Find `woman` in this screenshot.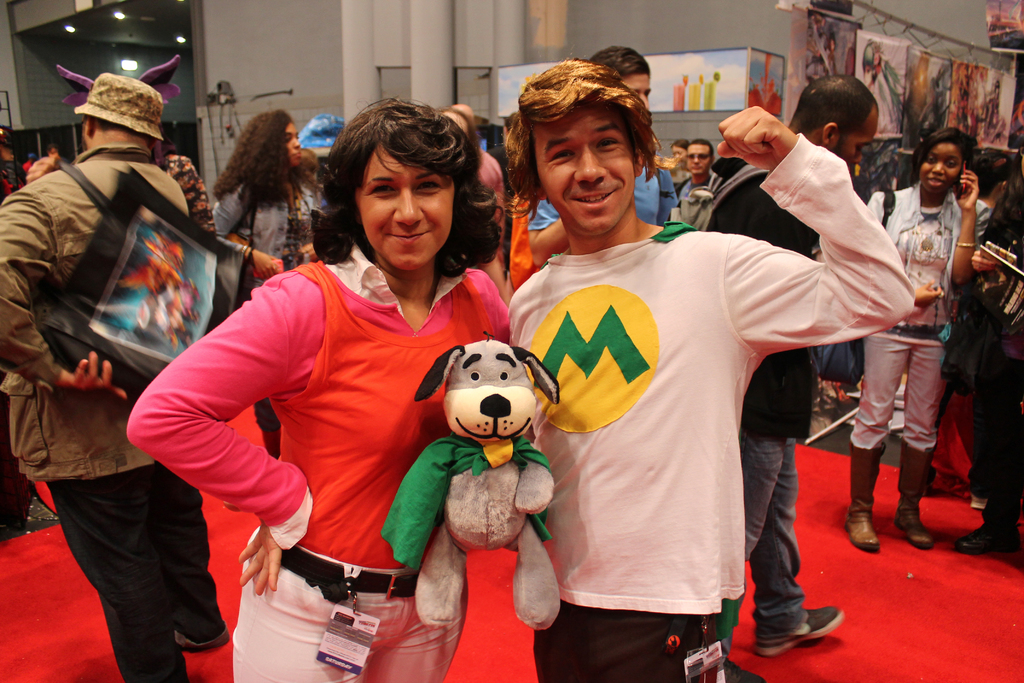
The bounding box for `woman` is <bbox>866, 122, 991, 554</bbox>.
